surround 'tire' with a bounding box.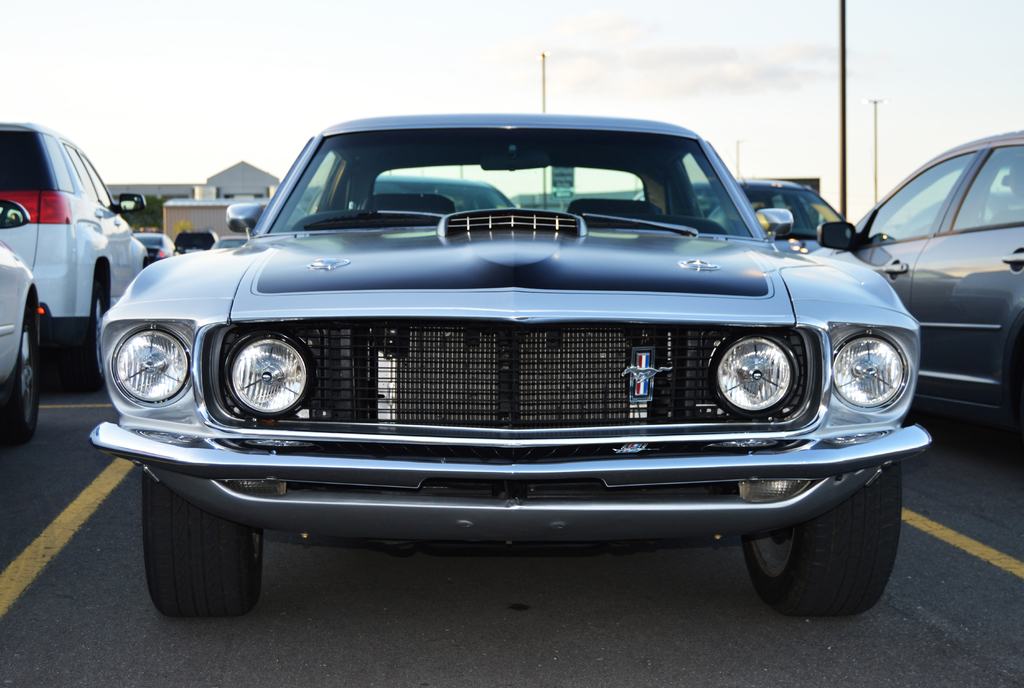
[0,321,39,447].
